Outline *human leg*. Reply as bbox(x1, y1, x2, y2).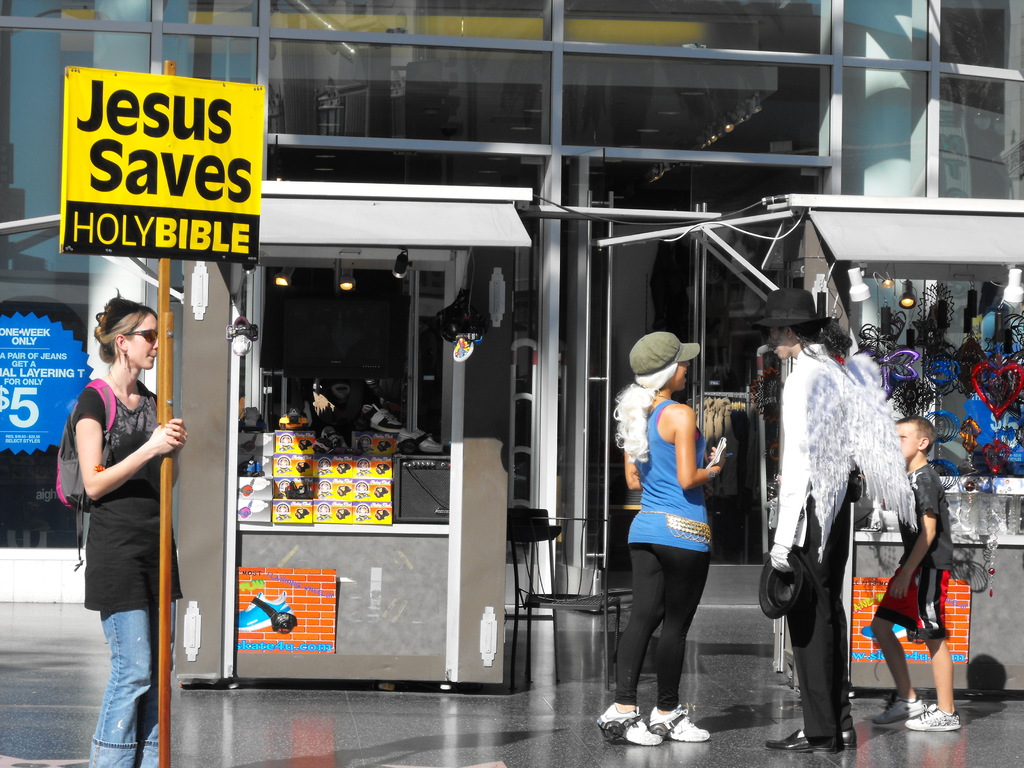
bbox(868, 544, 920, 725).
